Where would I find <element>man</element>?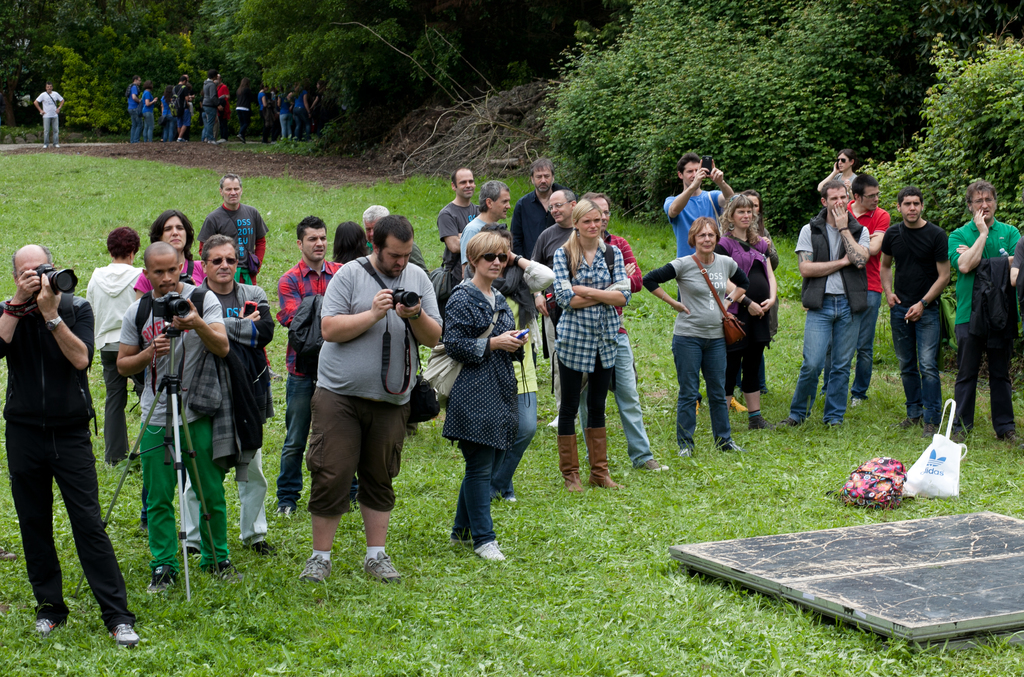
At (365, 204, 430, 274).
